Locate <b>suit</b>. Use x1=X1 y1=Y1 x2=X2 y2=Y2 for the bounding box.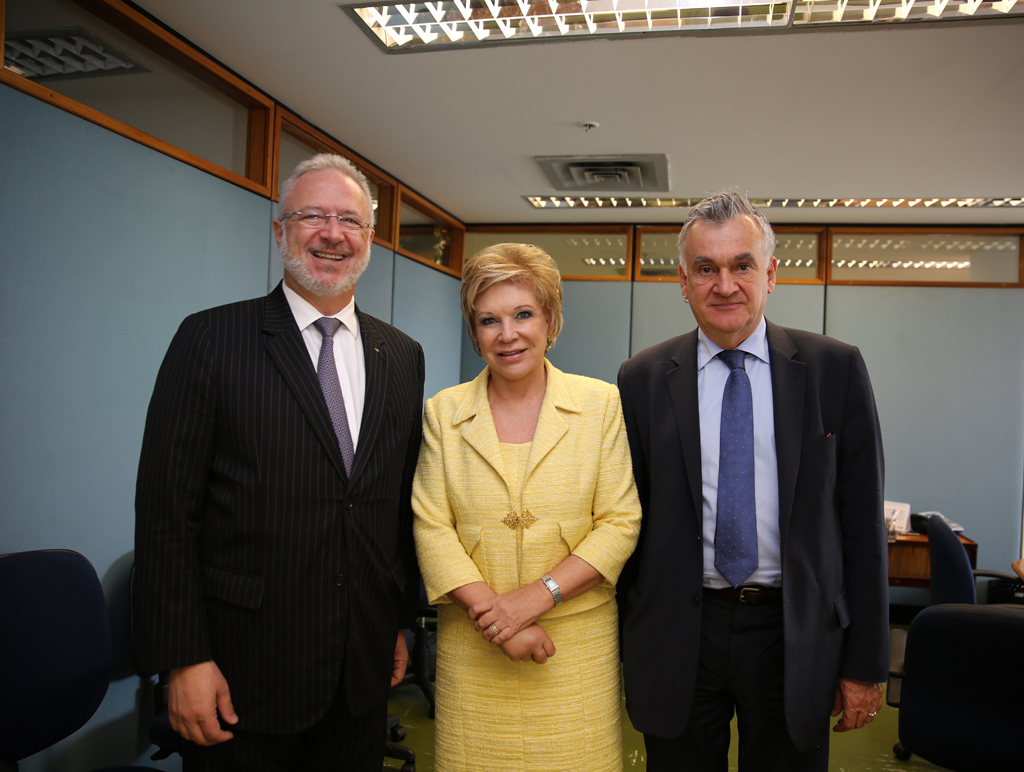
x1=409 y1=361 x2=645 y2=624.
